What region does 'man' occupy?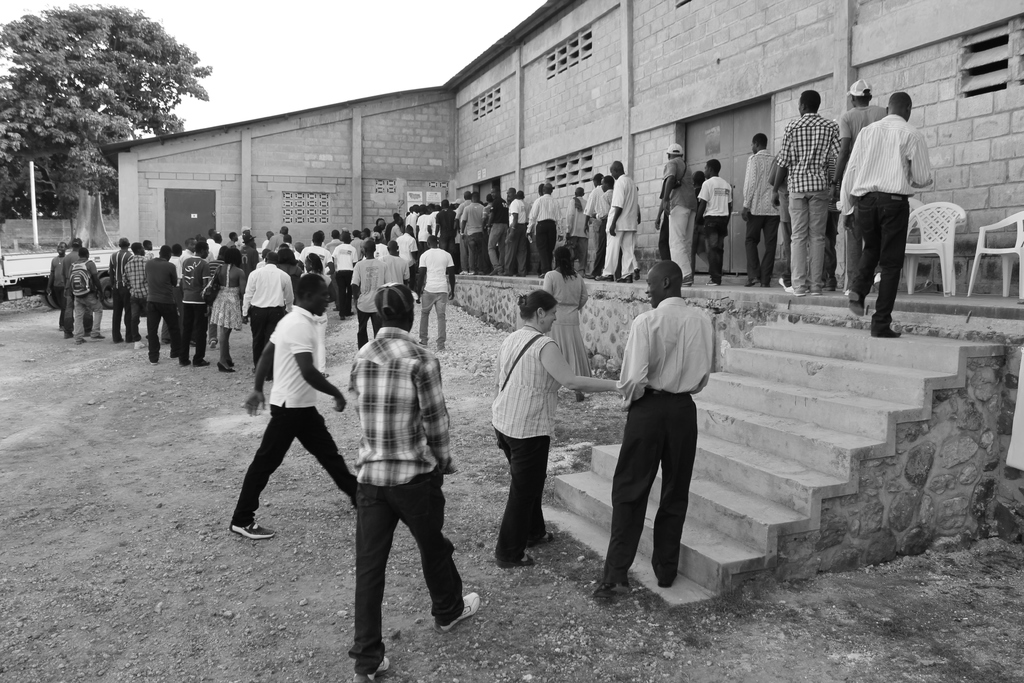
<bbox>658, 138, 701, 285</bbox>.
